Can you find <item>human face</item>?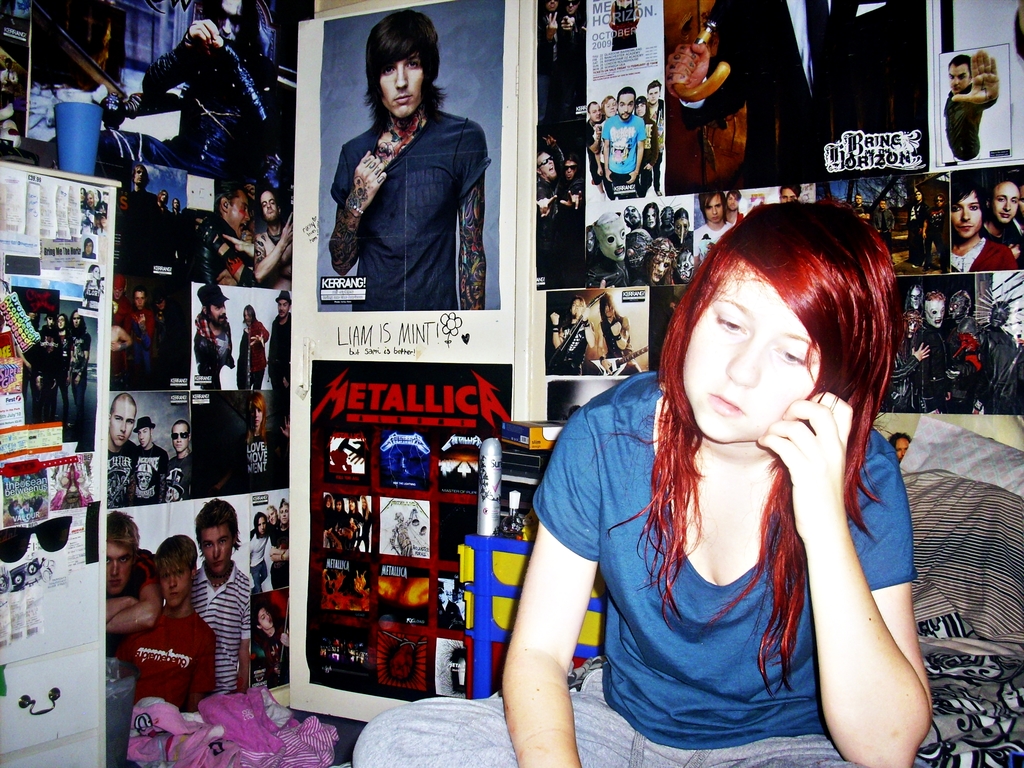
Yes, bounding box: Rect(952, 195, 988, 243).
